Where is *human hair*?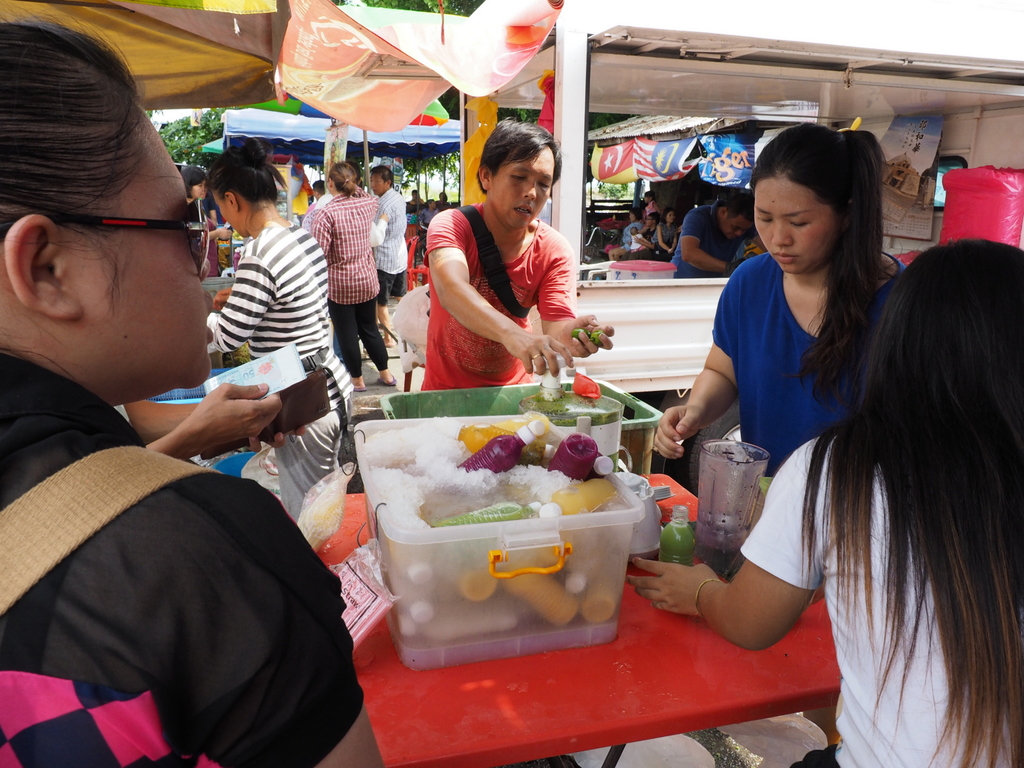
<bbox>370, 164, 391, 189</bbox>.
